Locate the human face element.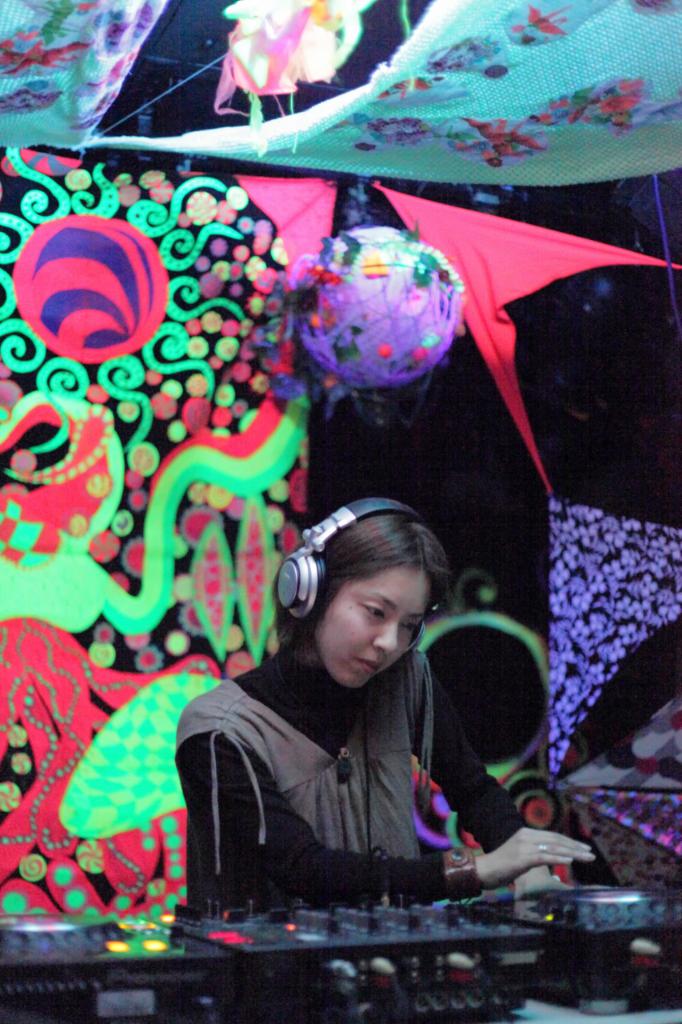
Element bbox: <region>314, 568, 432, 687</region>.
